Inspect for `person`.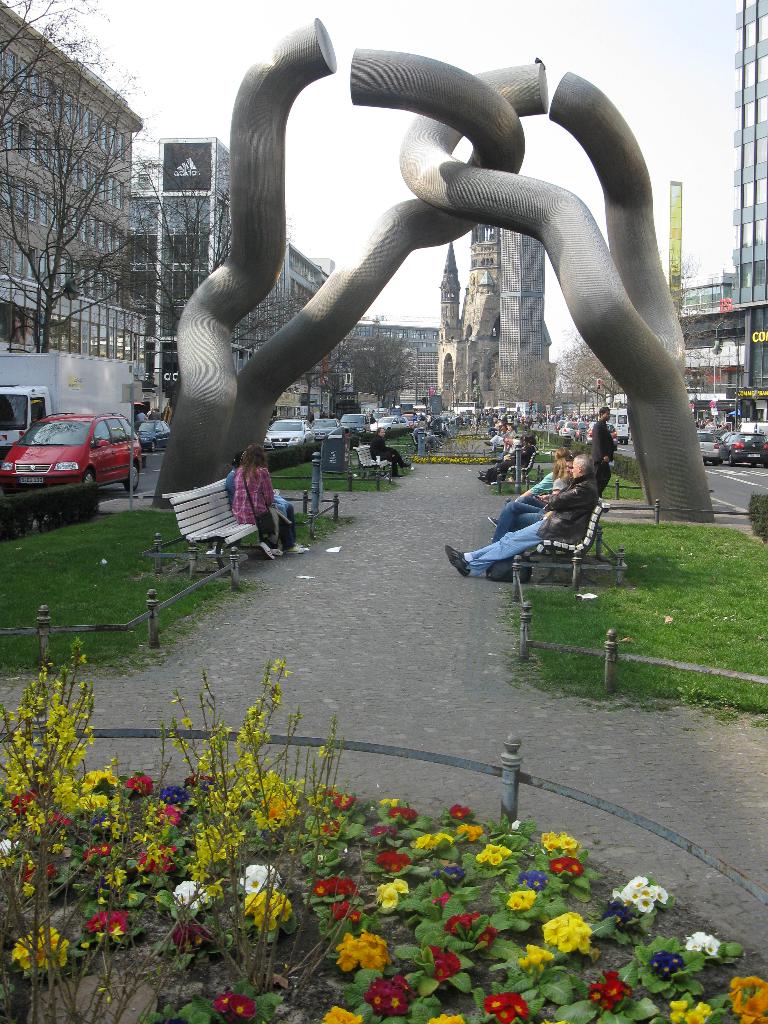
Inspection: (left=468, top=412, right=480, bottom=435).
